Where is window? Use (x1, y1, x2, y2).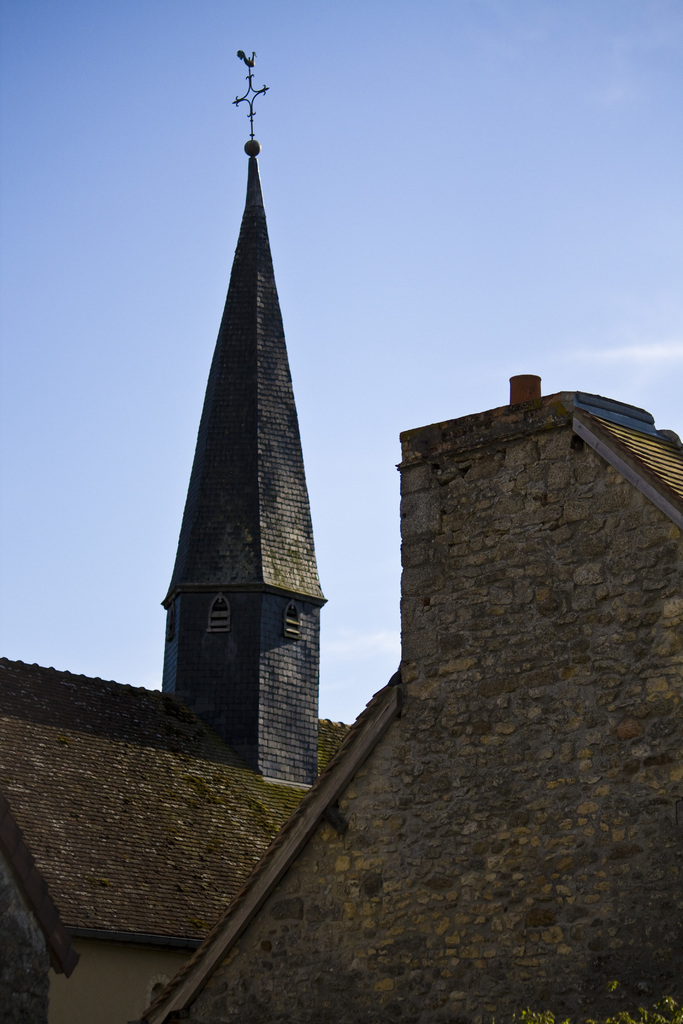
(281, 600, 301, 640).
